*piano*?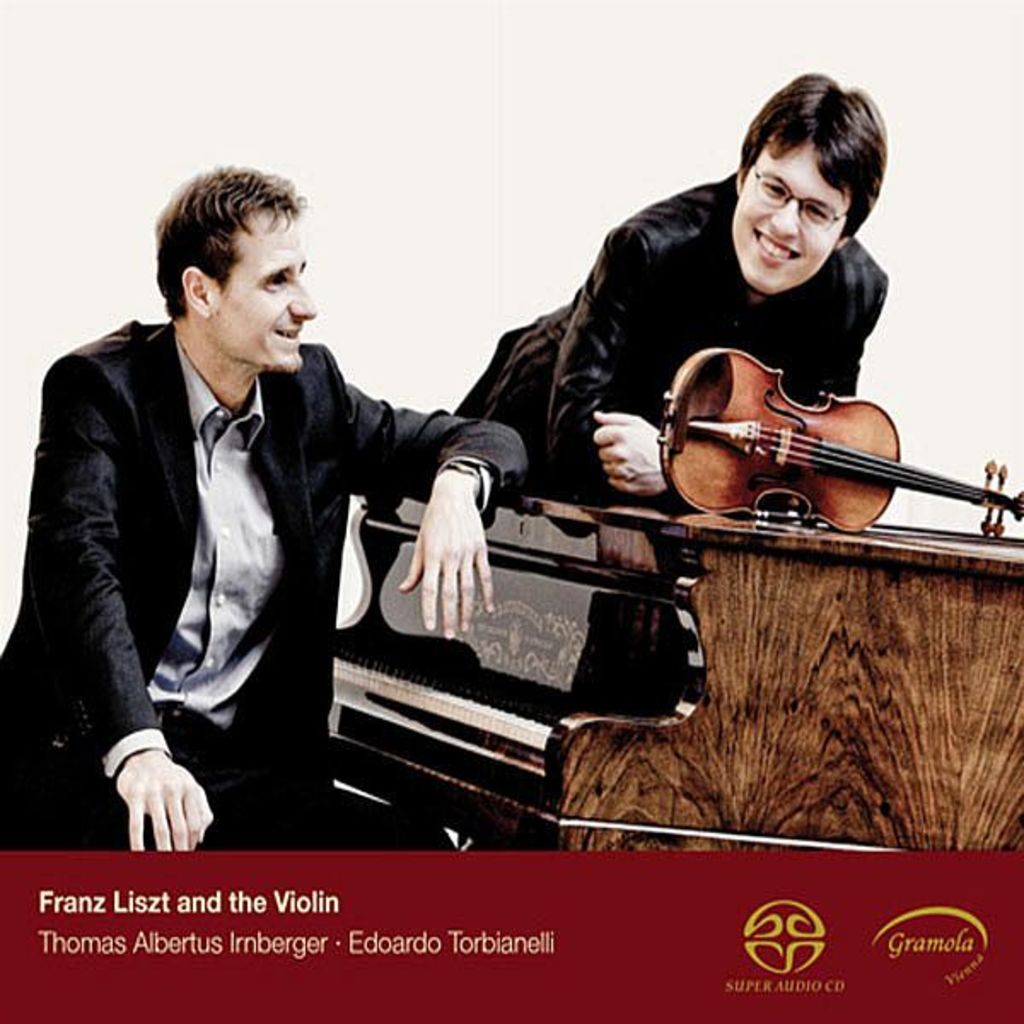
l=333, t=488, r=1022, b=858
